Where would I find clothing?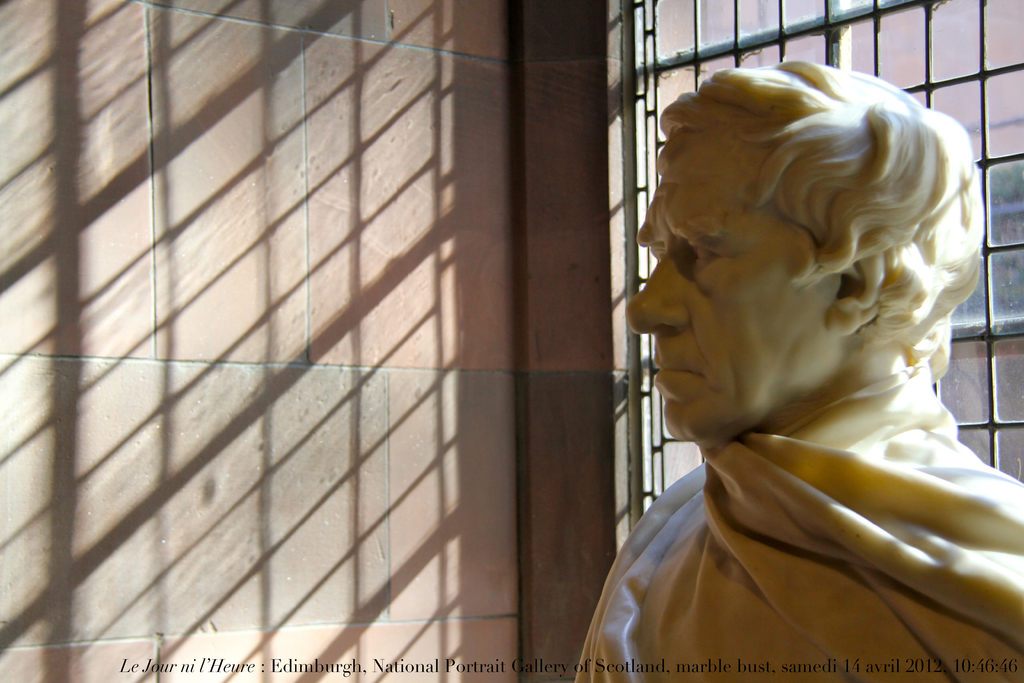
At crop(575, 366, 1023, 682).
